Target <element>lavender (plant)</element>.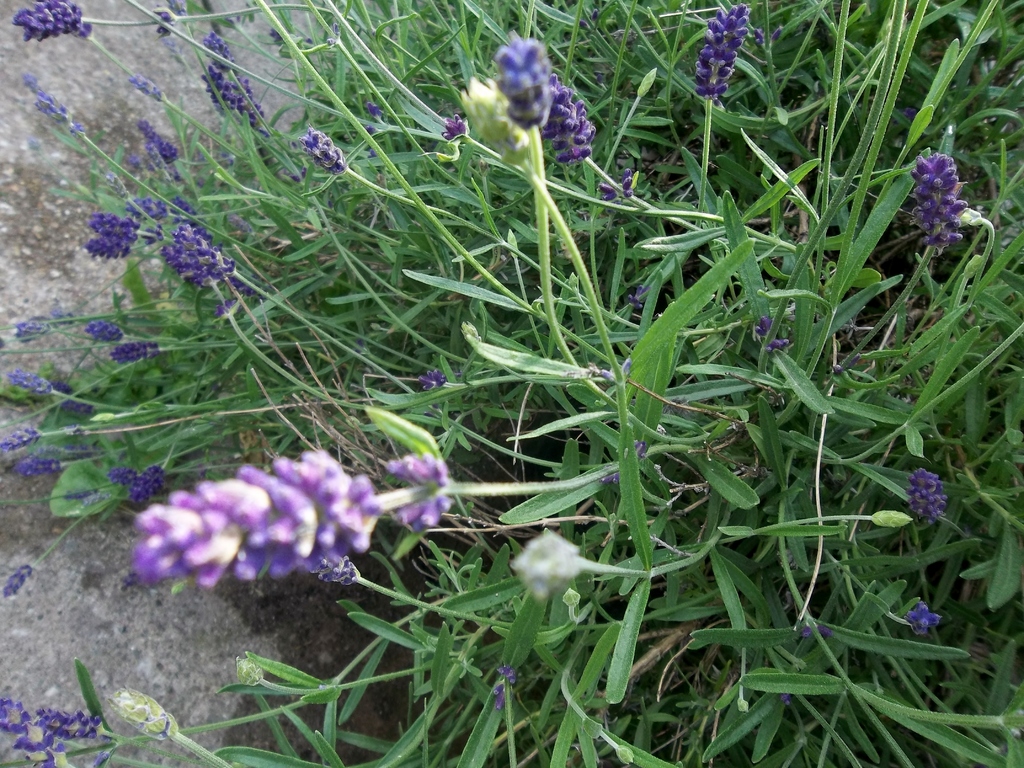
Target region: select_region(5, 717, 70, 767).
